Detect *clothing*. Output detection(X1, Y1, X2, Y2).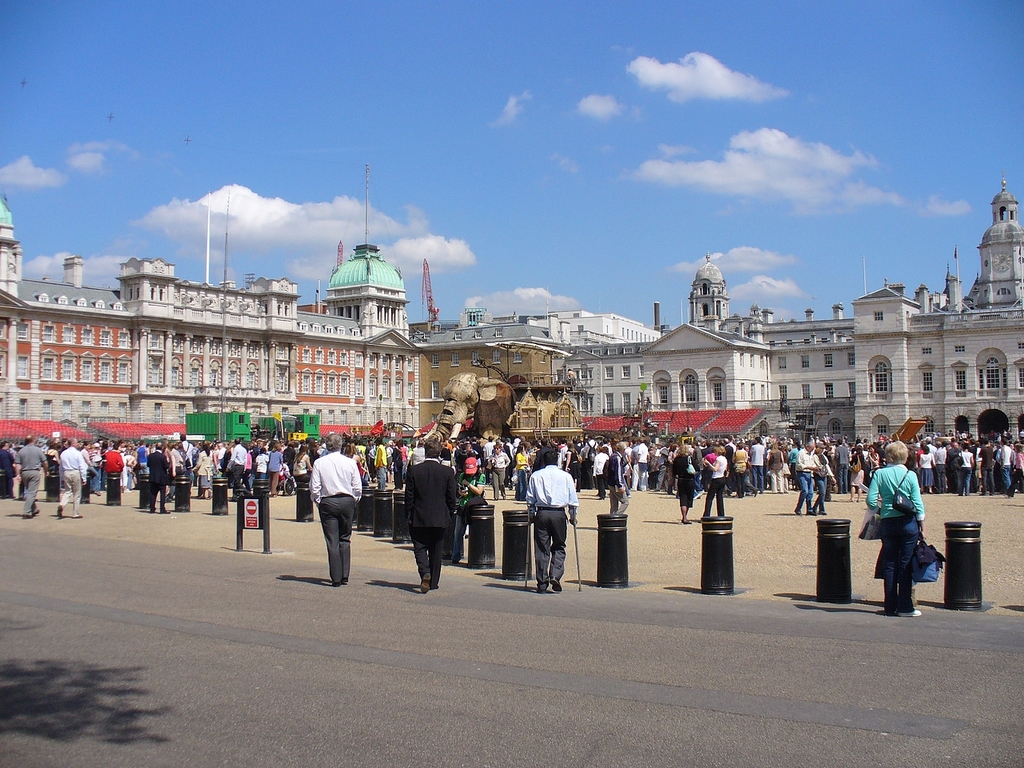
detection(793, 447, 814, 505).
